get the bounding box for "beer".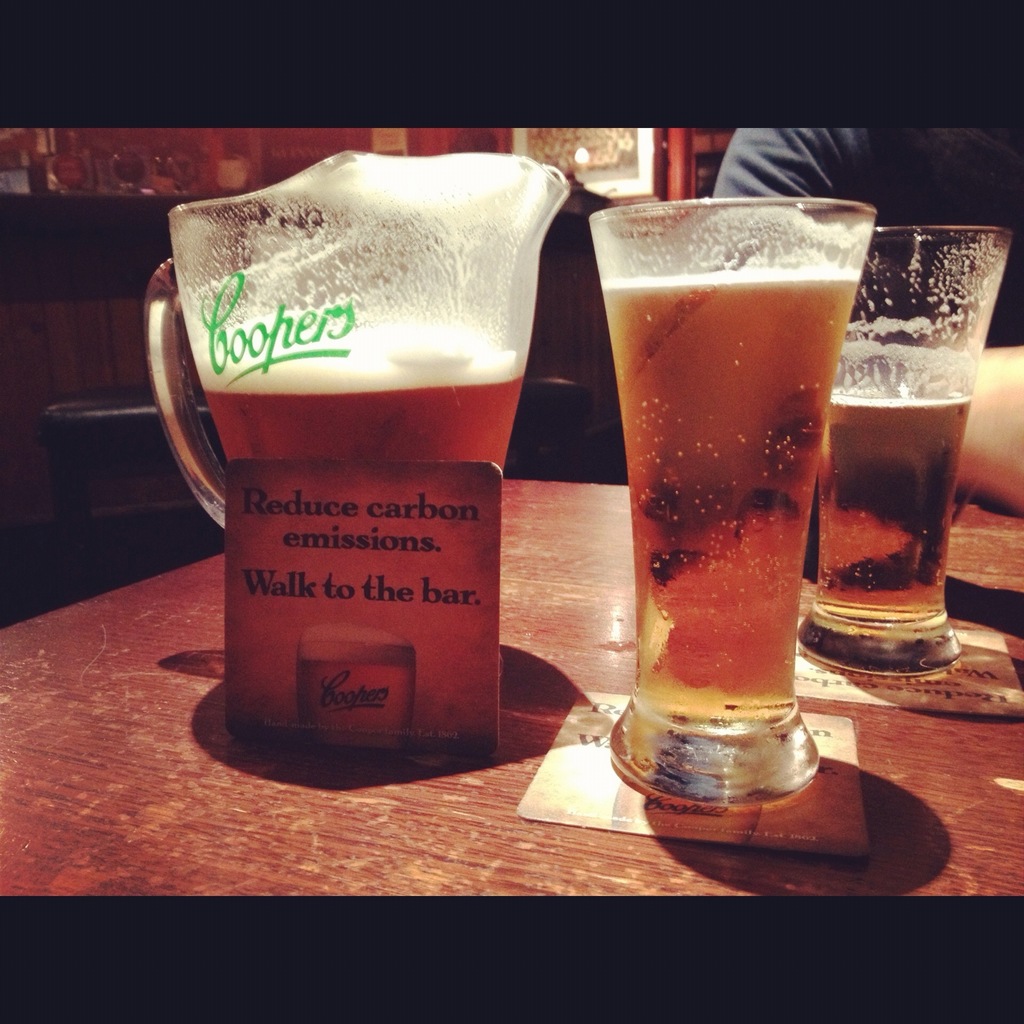
region(598, 271, 861, 732).
